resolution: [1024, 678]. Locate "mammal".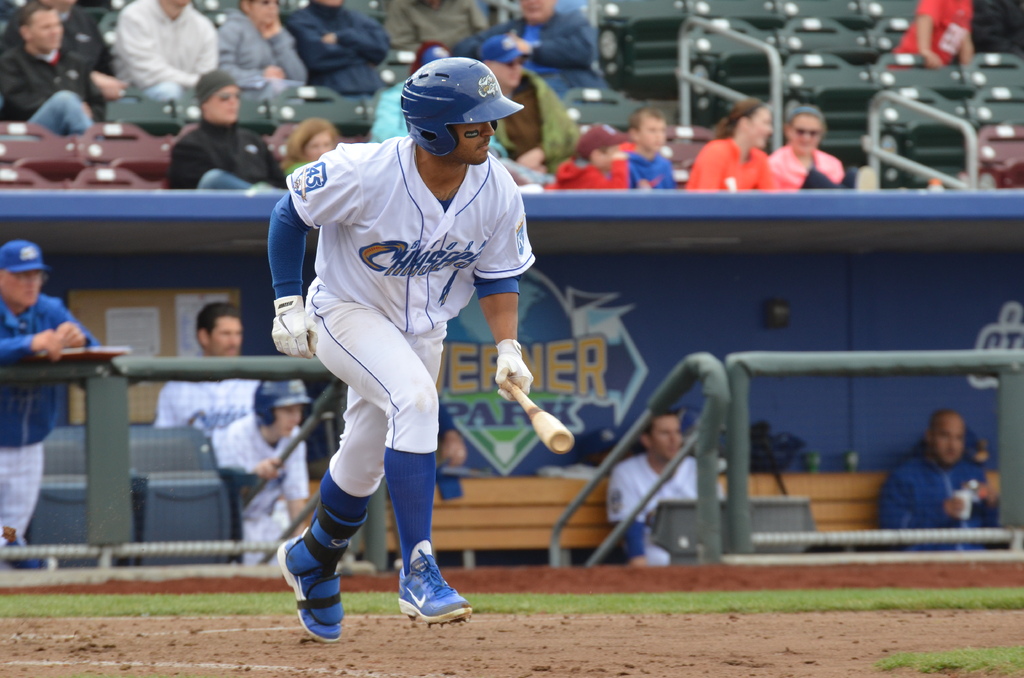
(left=147, top=302, right=259, bottom=442).
